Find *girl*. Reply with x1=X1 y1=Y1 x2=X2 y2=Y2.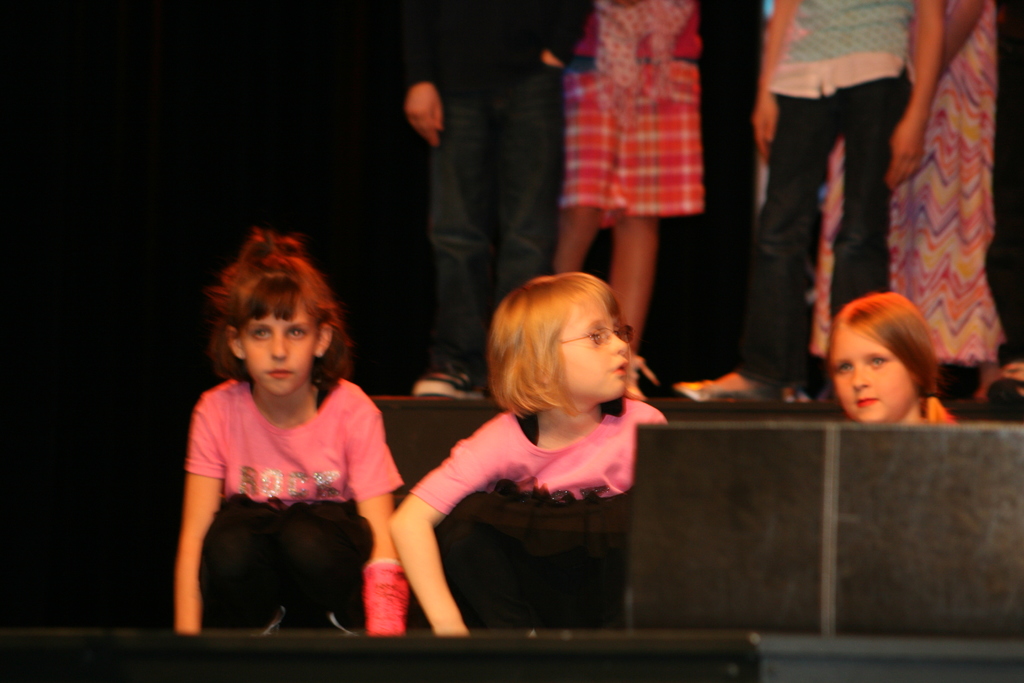
x1=173 y1=230 x2=408 y2=636.
